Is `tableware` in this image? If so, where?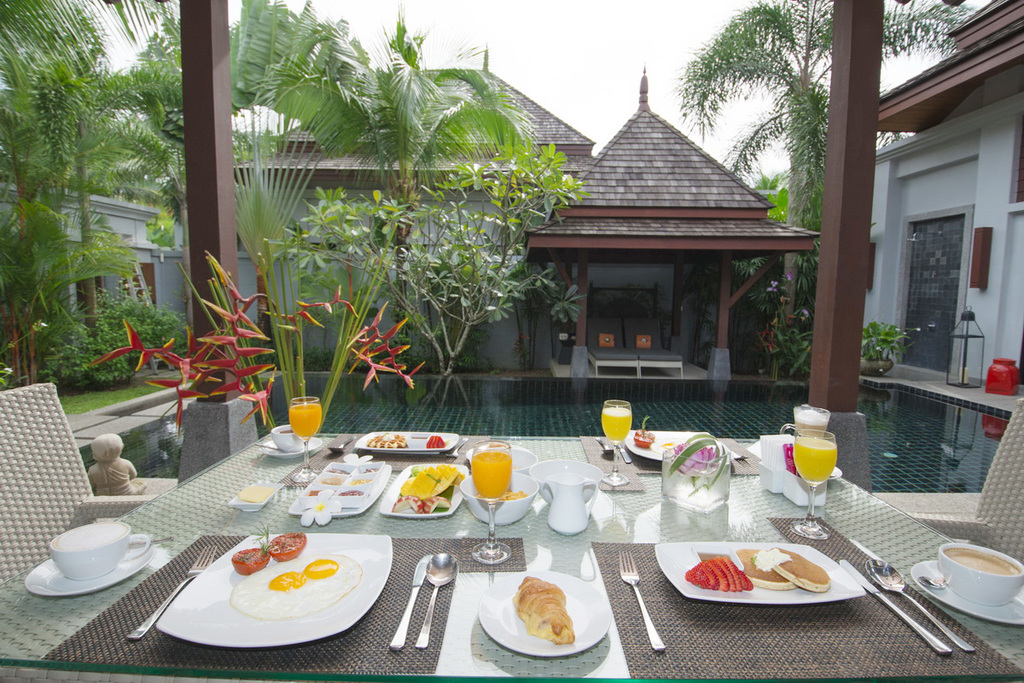
Yes, at x1=472 y1=441 x2=503 y2=576.
